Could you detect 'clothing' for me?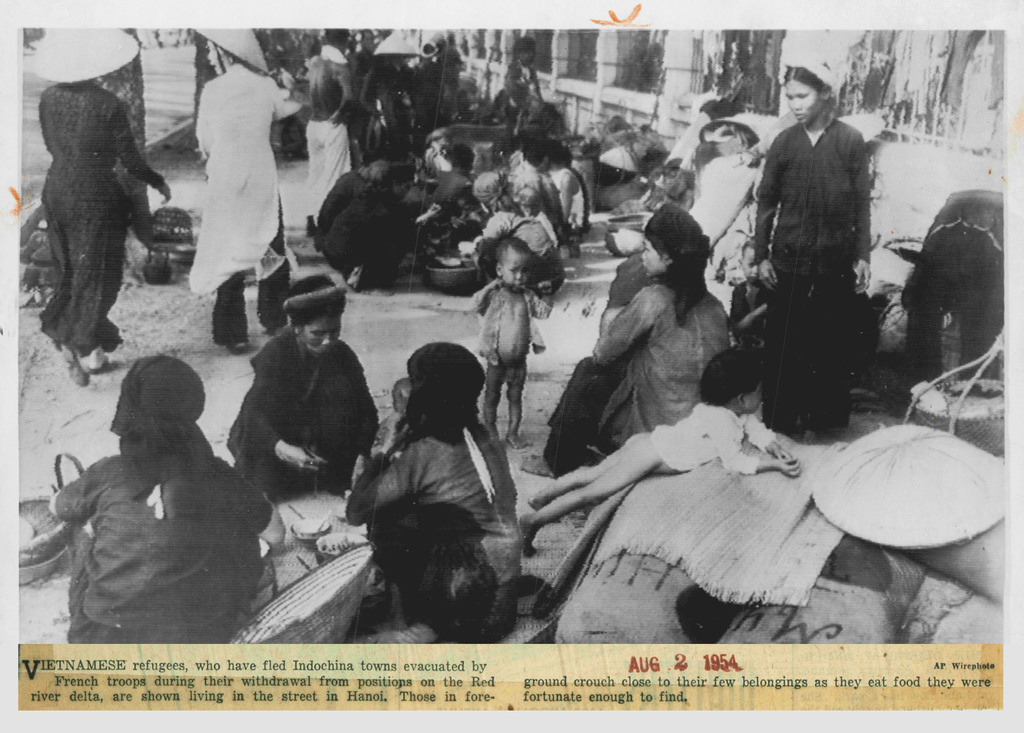
Detection result: pyautogui.locateOnScreen(233, 325, 378, 498).
